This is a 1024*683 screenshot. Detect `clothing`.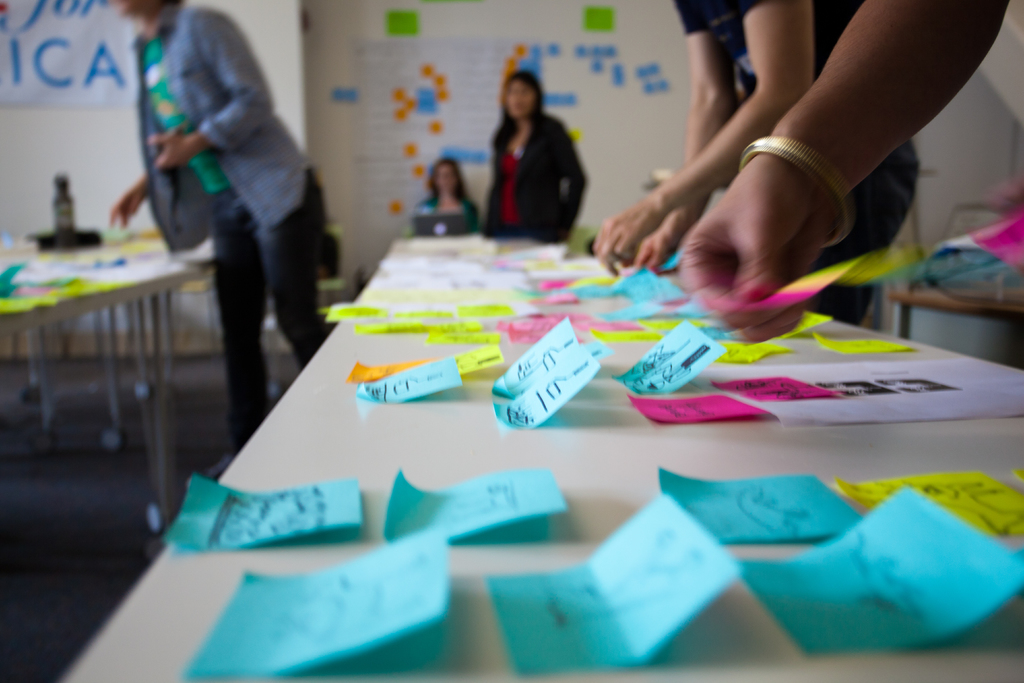
415 191 481 223.
